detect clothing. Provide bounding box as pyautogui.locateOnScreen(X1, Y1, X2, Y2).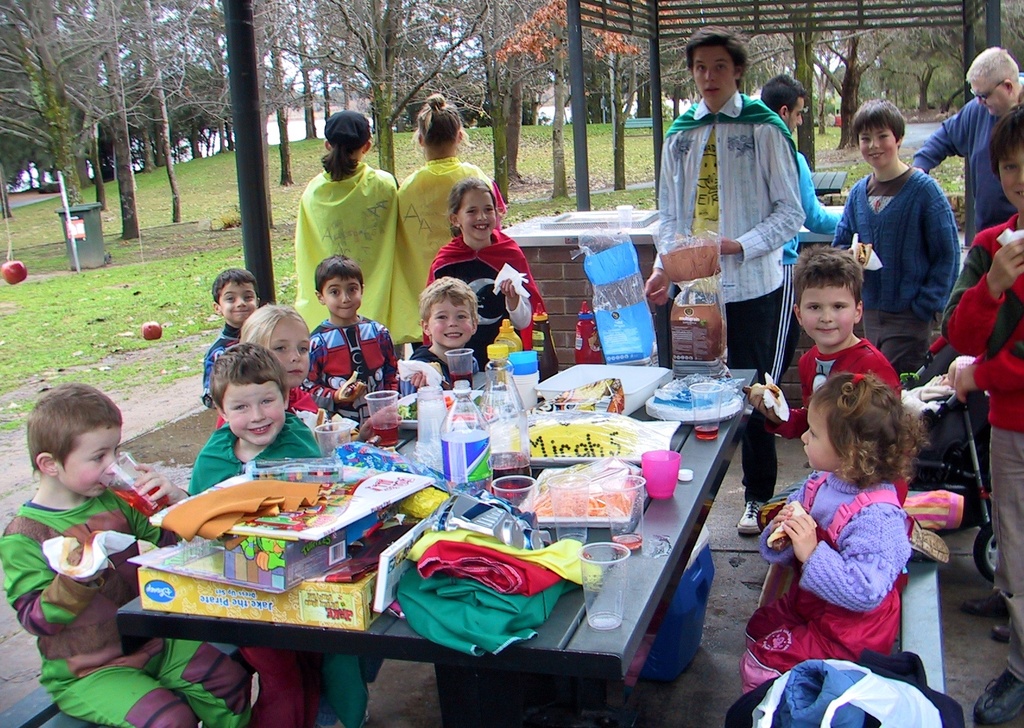
pyautogui.locateOnScreen(678, 60, 821, 357).
